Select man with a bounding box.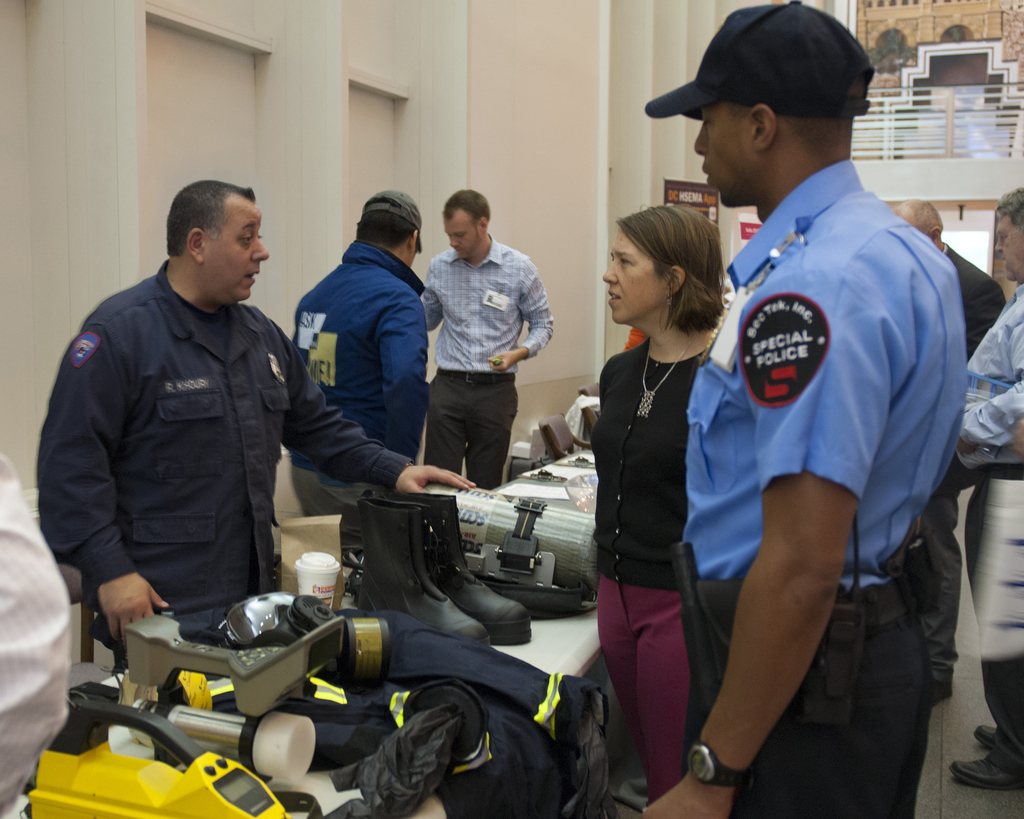
BBox(409, 184, 549, 495).
